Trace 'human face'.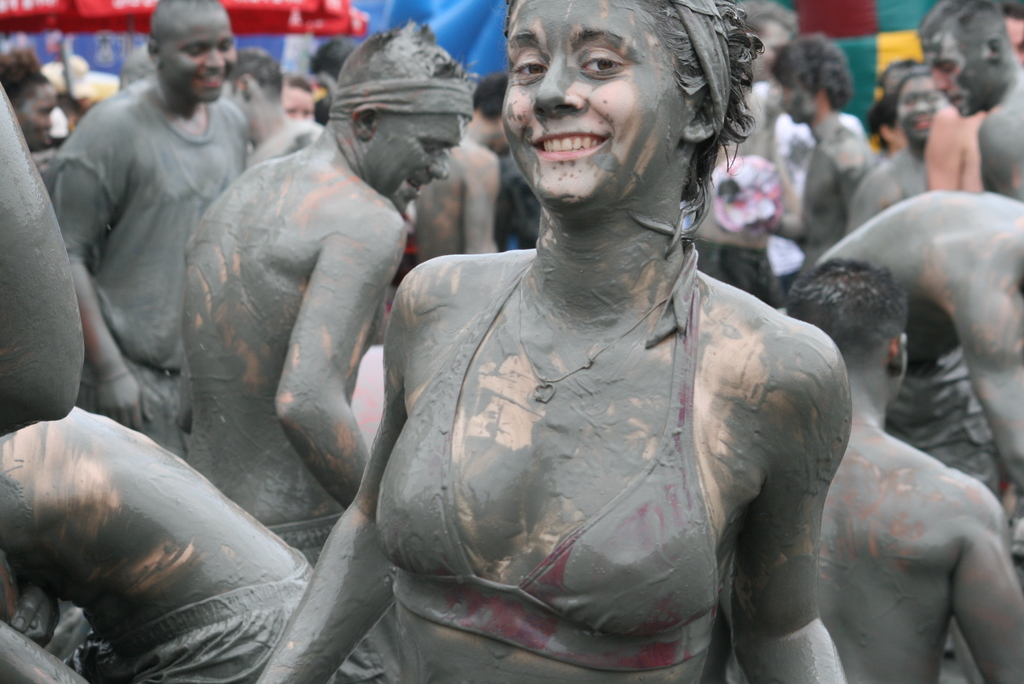
Traced to (924, 31, 988, 116).
